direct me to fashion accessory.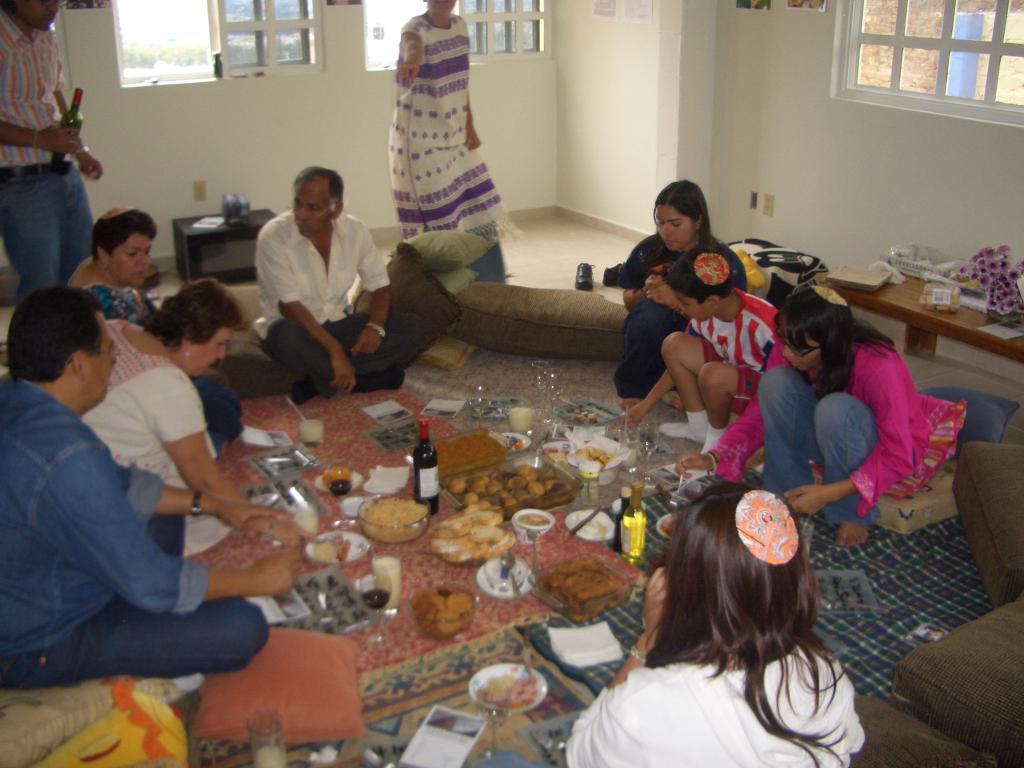
Direction: 701,424,726,454.
